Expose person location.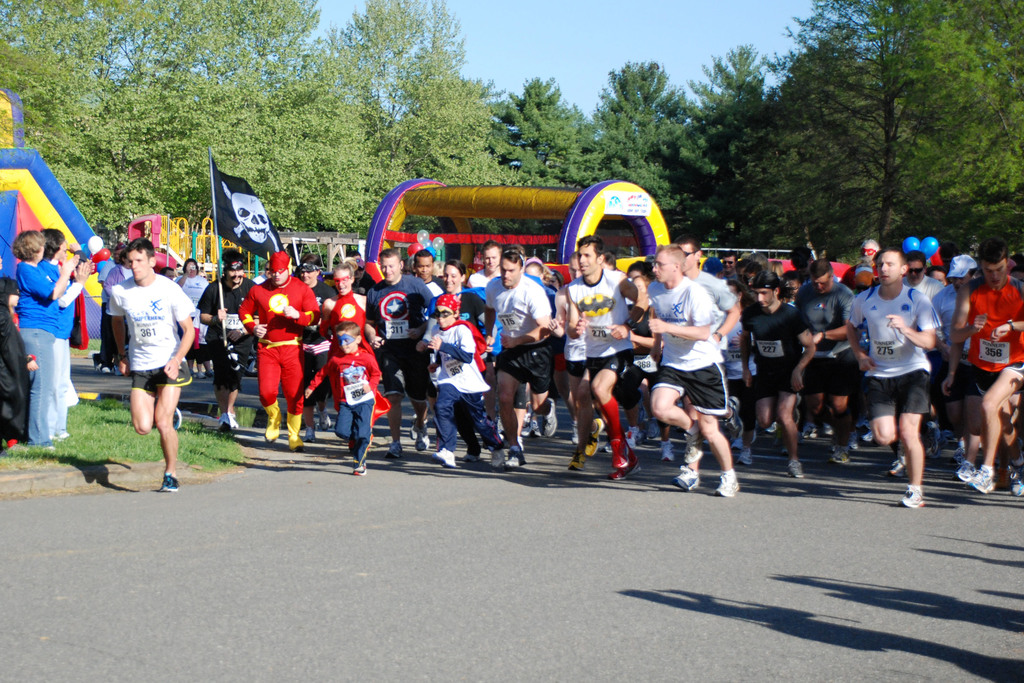
Exposed at (676,235,739,456).
